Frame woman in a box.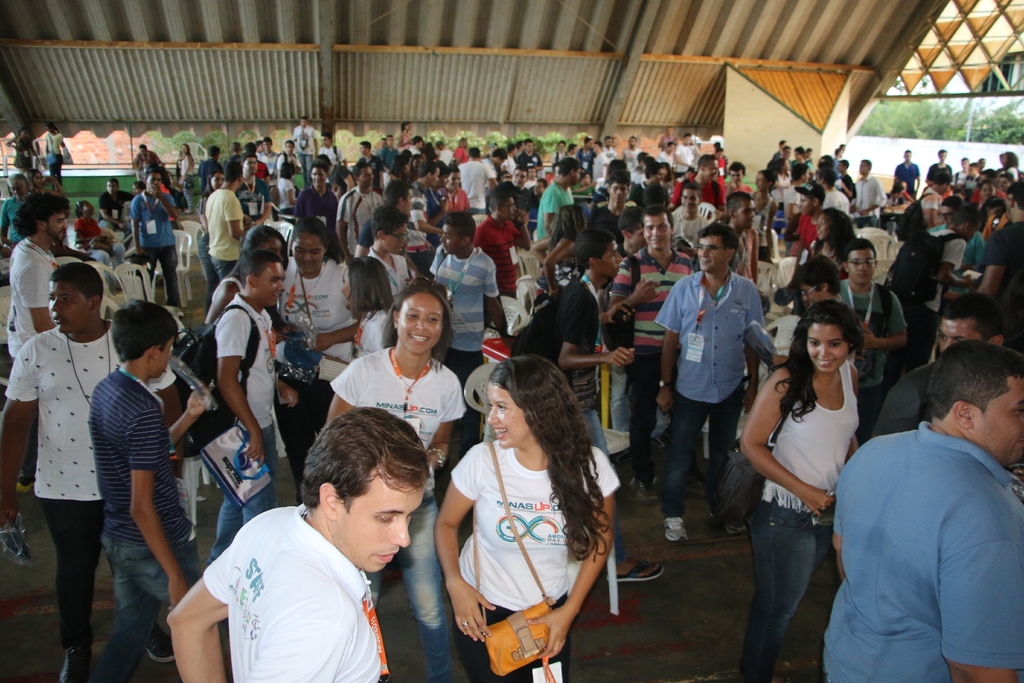
Rect(394, 119, 416, 150).
